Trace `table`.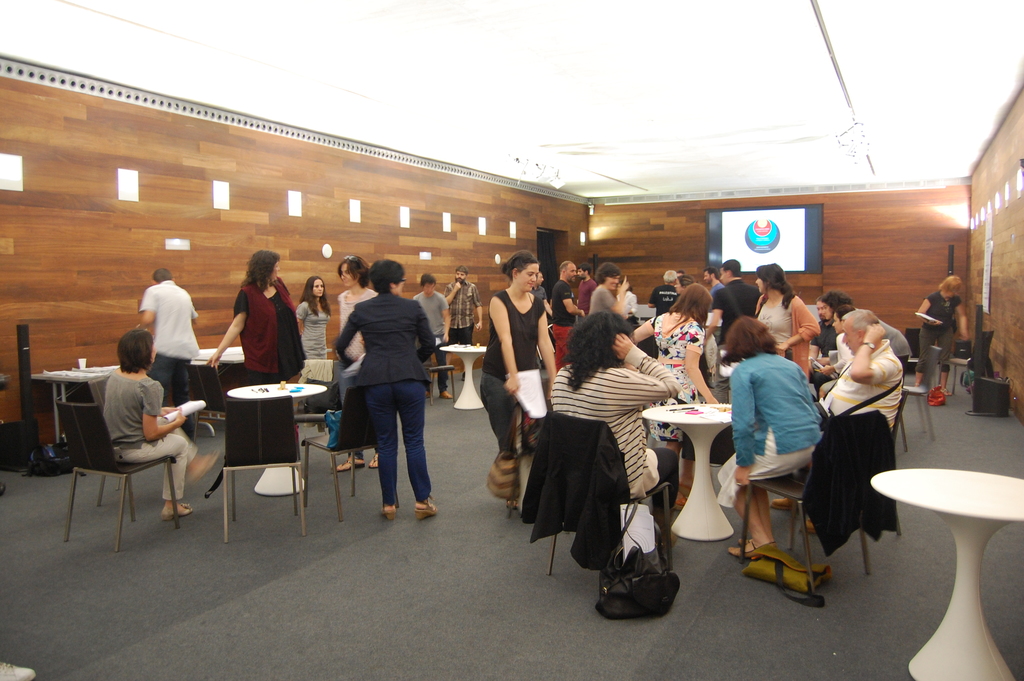
Traced to locate(872, 468, 1023, 680).
